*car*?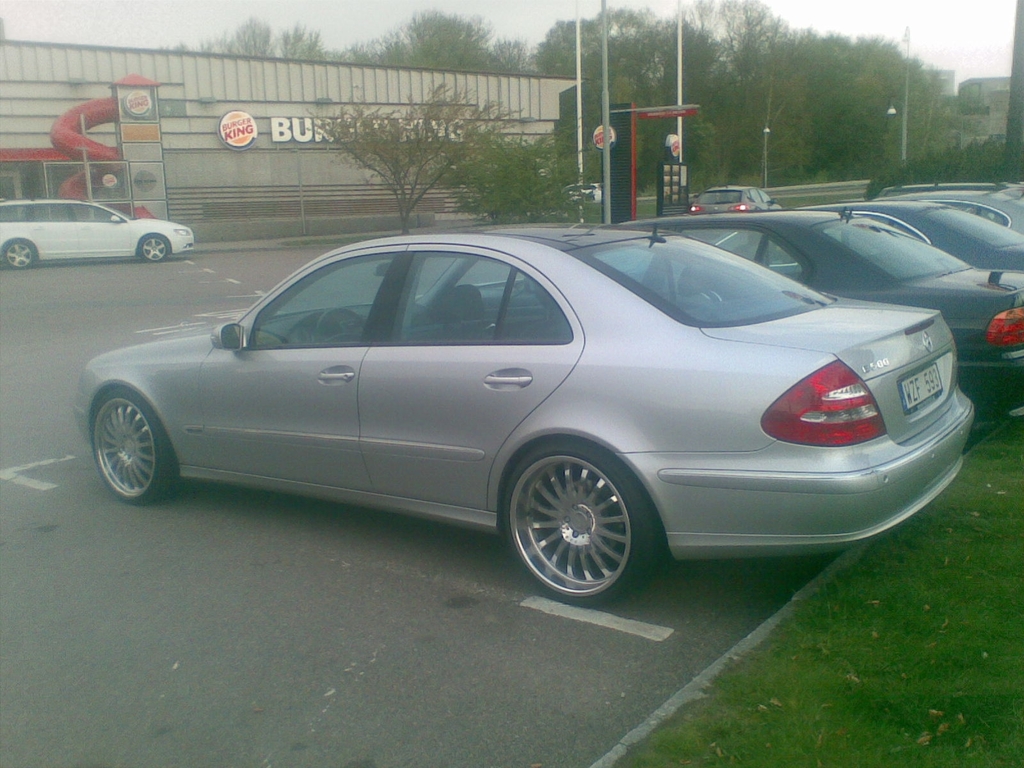
box(784, 196, 1023, 275)
